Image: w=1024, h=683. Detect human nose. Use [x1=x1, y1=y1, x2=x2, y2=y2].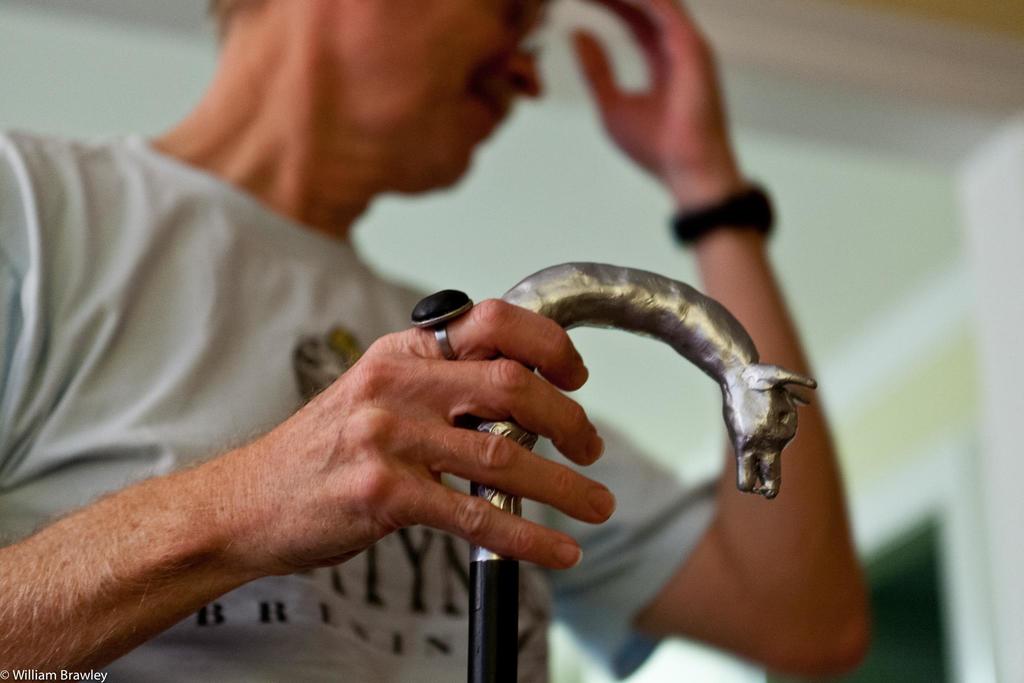
[x1=504, y1=47, x2=545, y2=98].
